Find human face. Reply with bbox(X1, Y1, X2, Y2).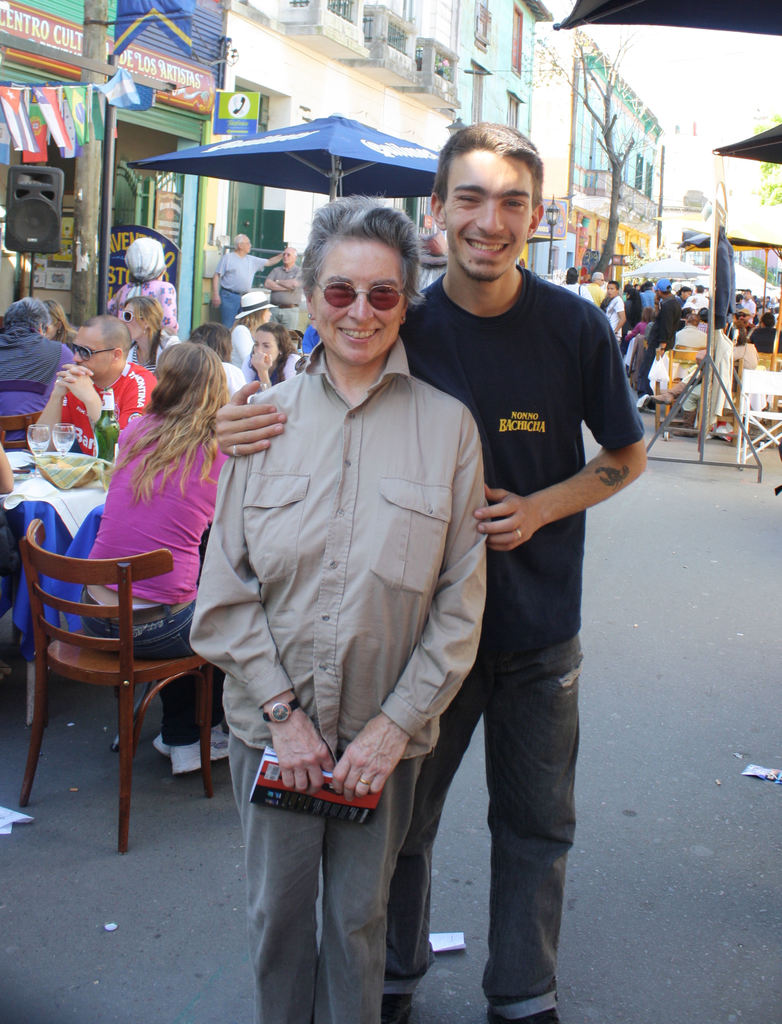
bbox(311, 237, 409, 371).
